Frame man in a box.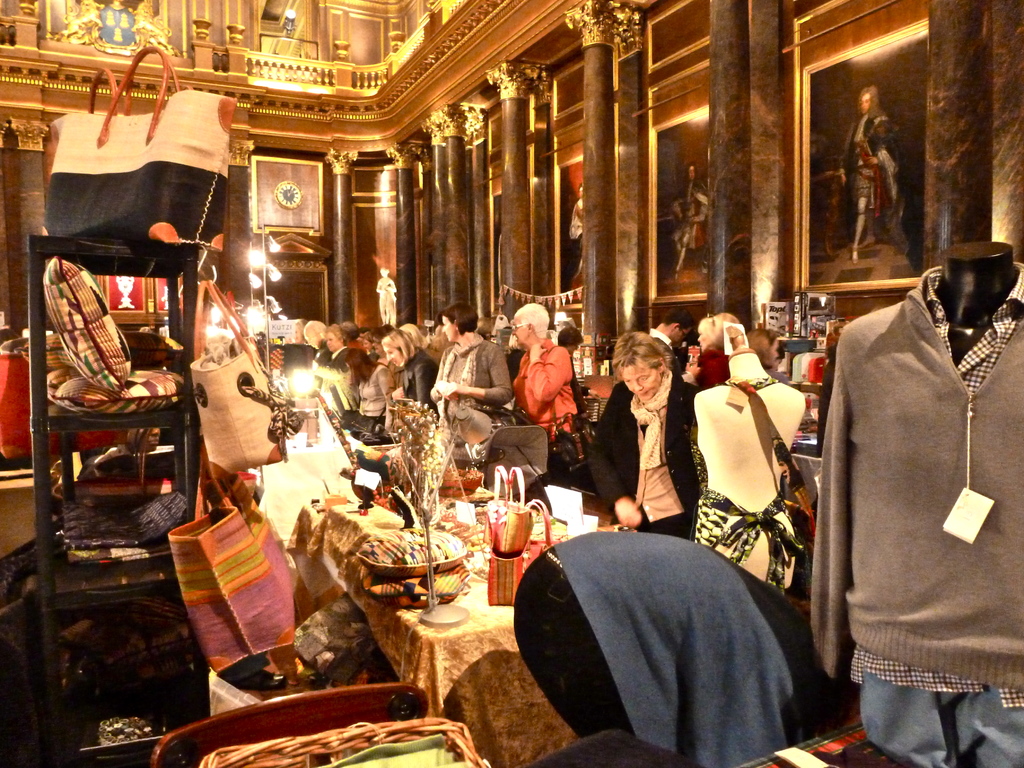
652 307 685 367.
